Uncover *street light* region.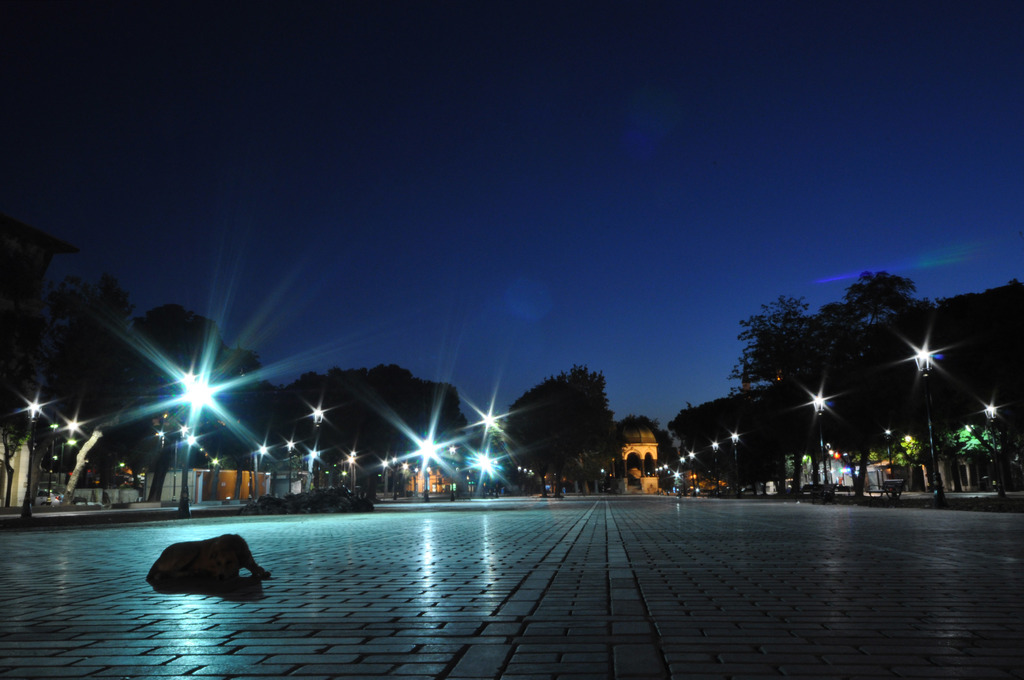
Uncovered: select_region(985, 396, 1007, 499).
